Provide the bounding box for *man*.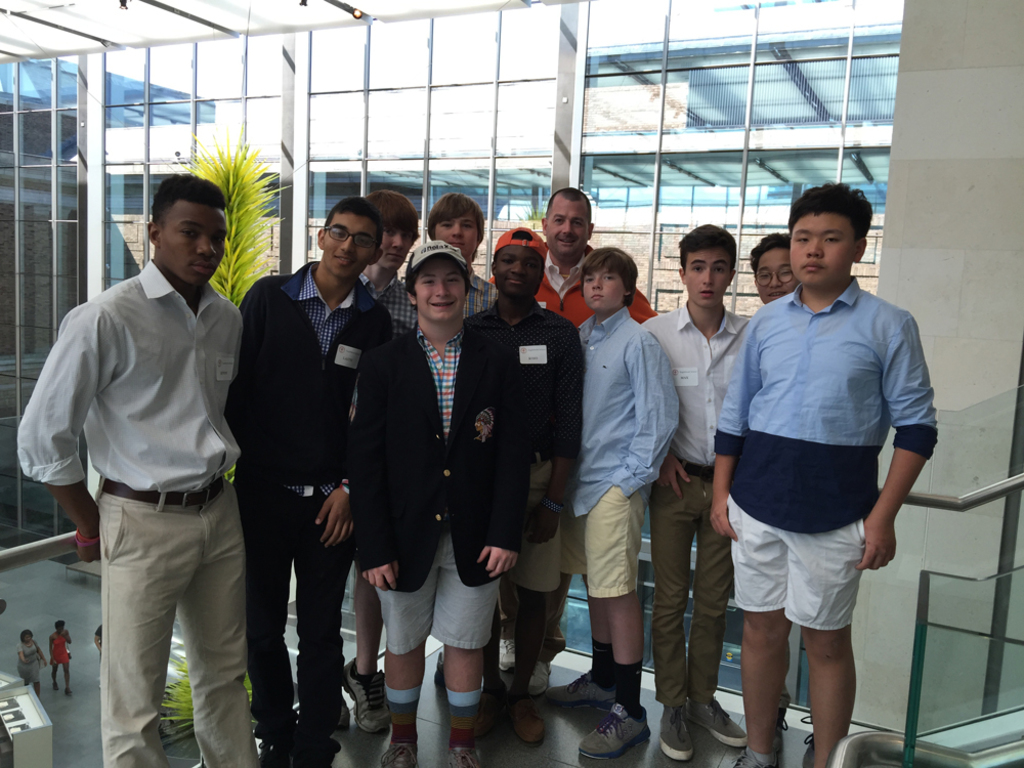
x1=463 y1=223 x2=583 y2=751.
